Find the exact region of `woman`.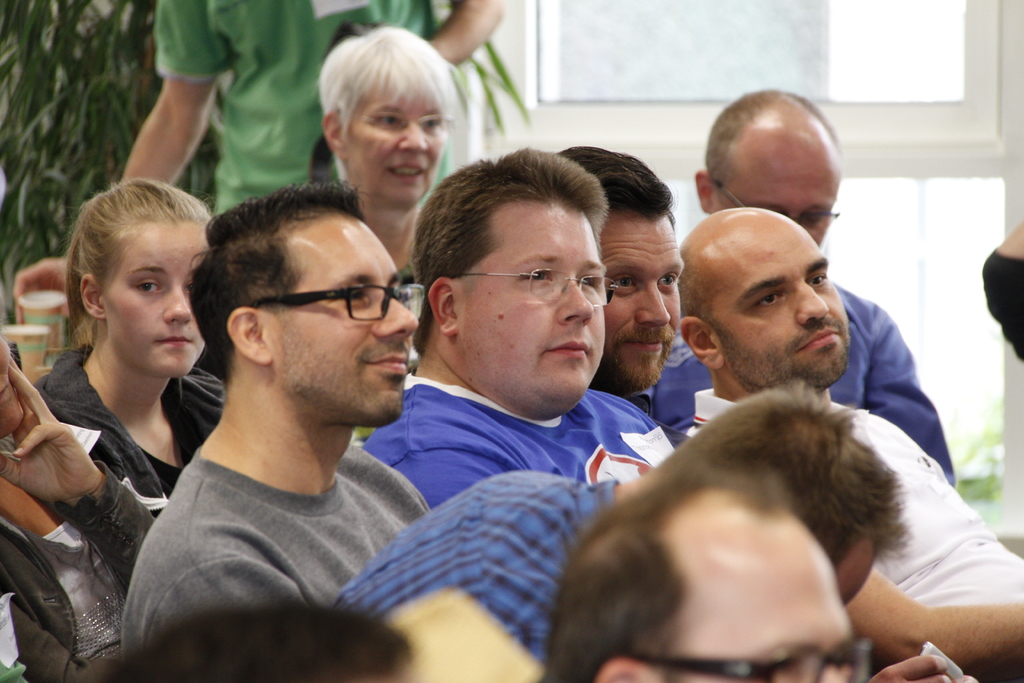
Exact region: box(321, 26, 462, 277).
